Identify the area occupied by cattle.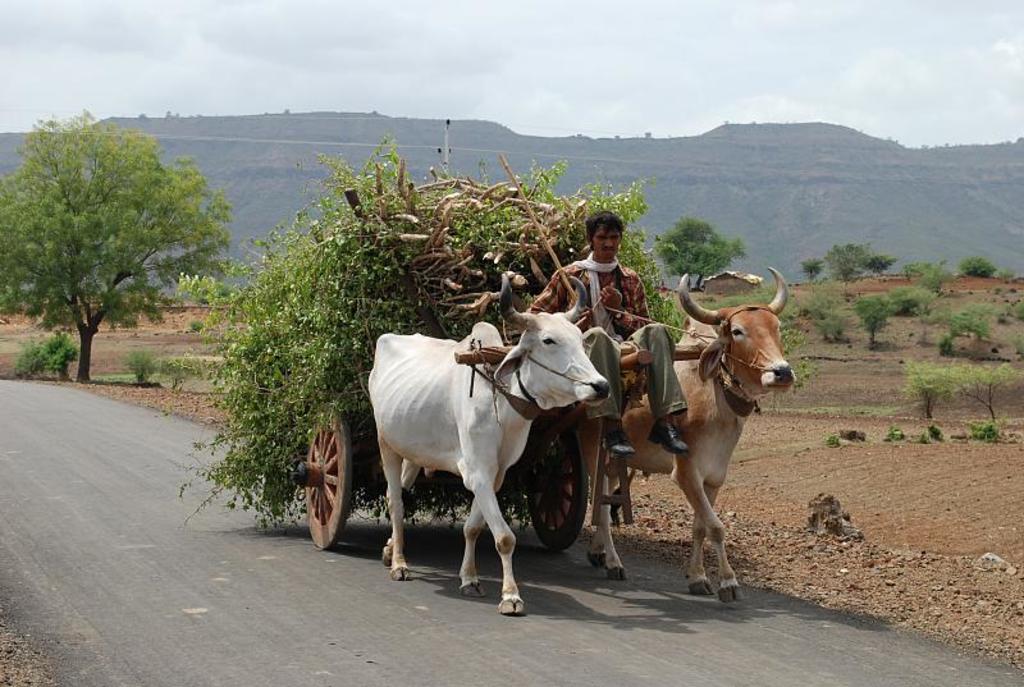
Area: detection(589, 264, 795, 600).
